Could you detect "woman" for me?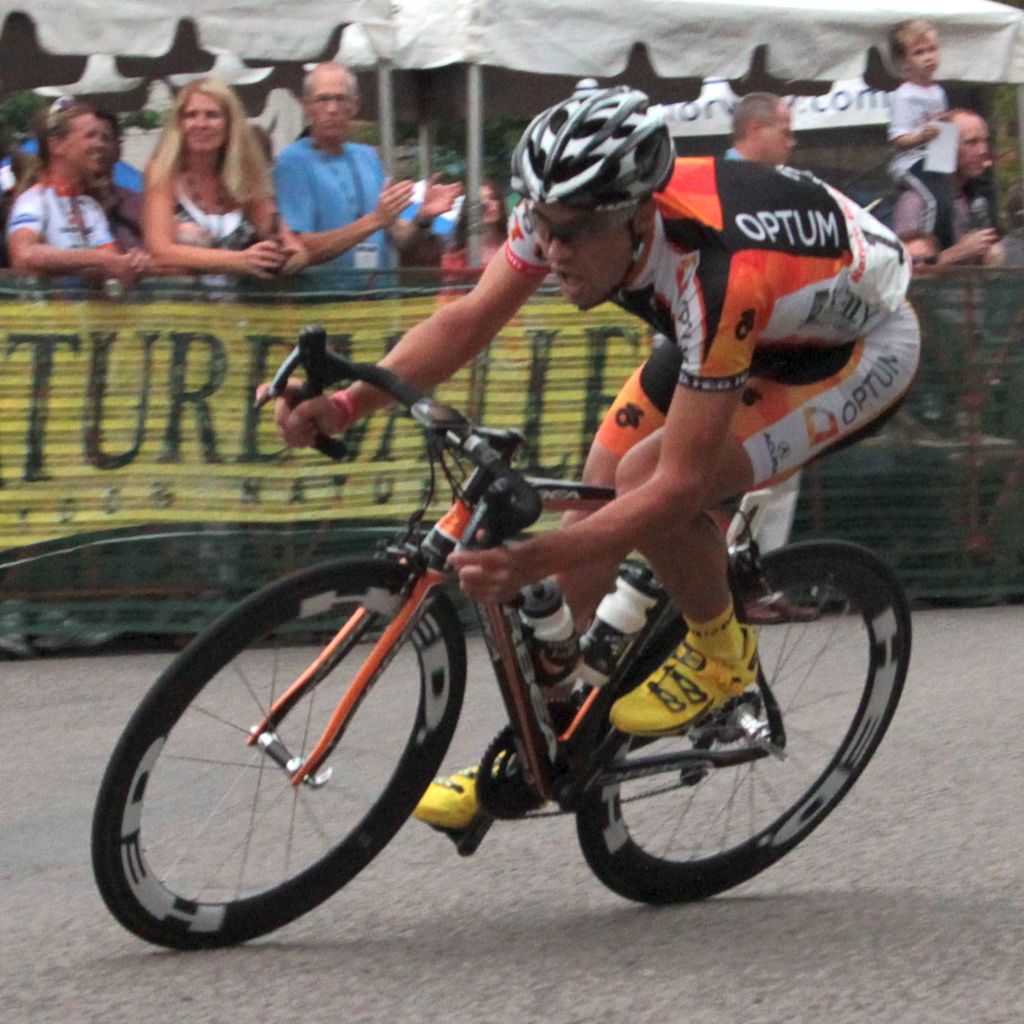
Detection result: {"left": 1, "top": 94, "right": 137, "bottom": 293}.
